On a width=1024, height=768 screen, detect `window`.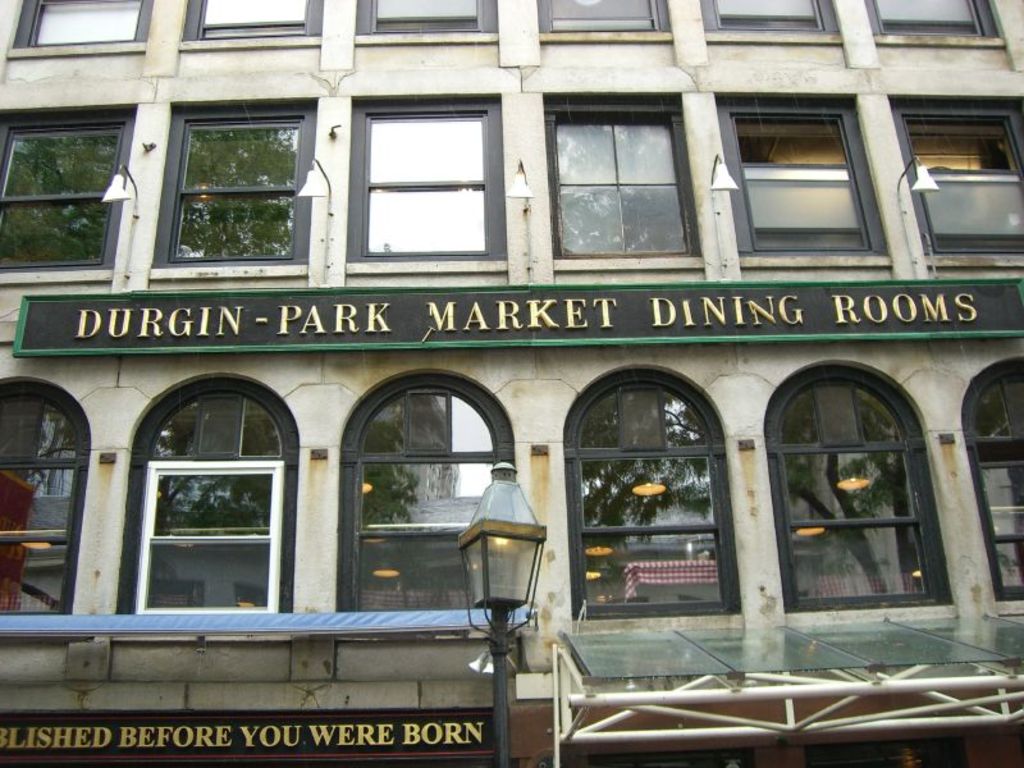
(712, 88, 887, 255).
